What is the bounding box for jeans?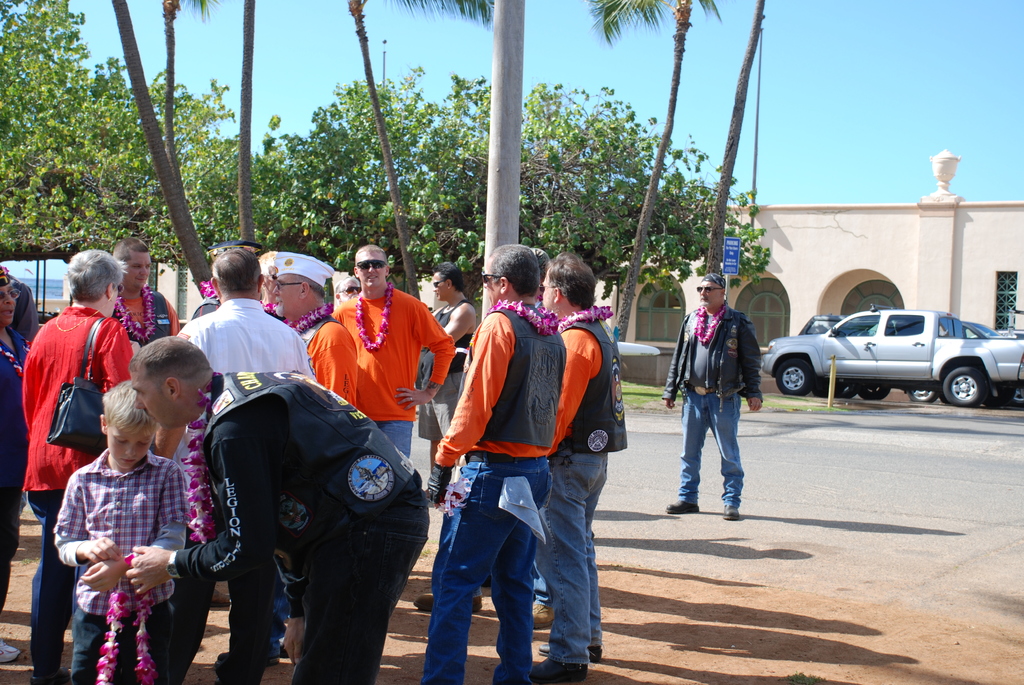
68,606,180,684.
